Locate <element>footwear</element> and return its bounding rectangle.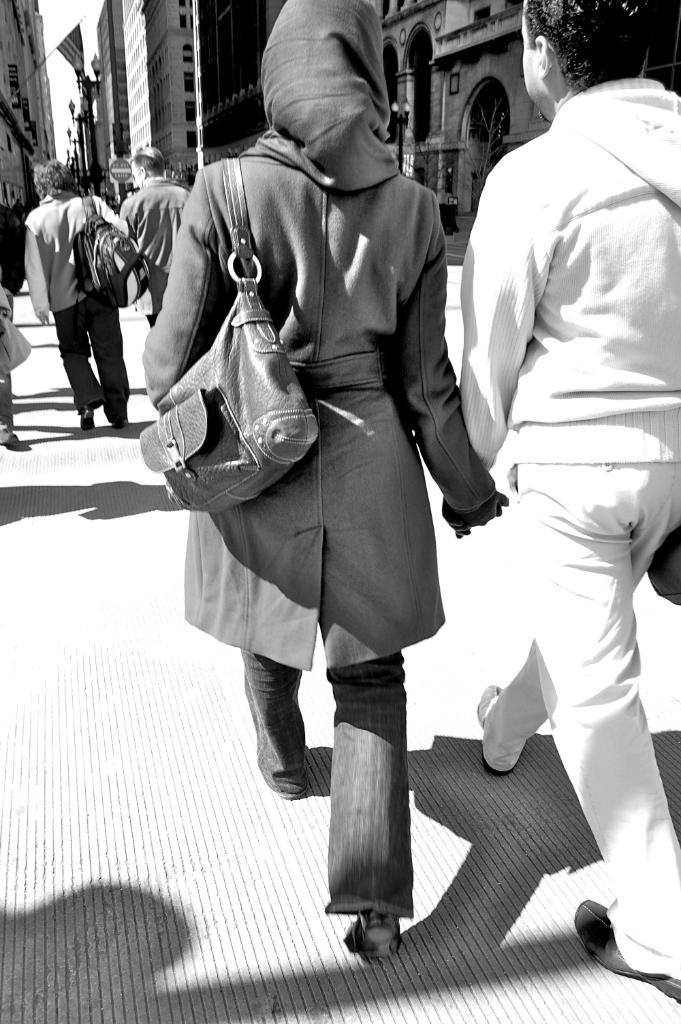
bbox=[331, 903, 408, 955].
